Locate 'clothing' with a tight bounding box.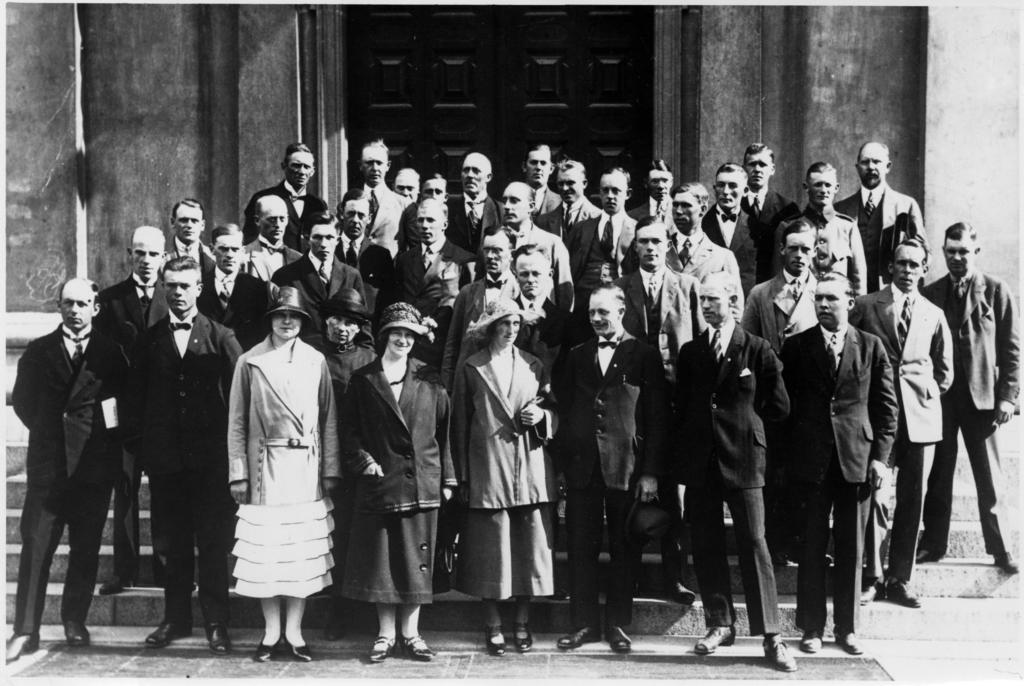
211,312,330,630.
